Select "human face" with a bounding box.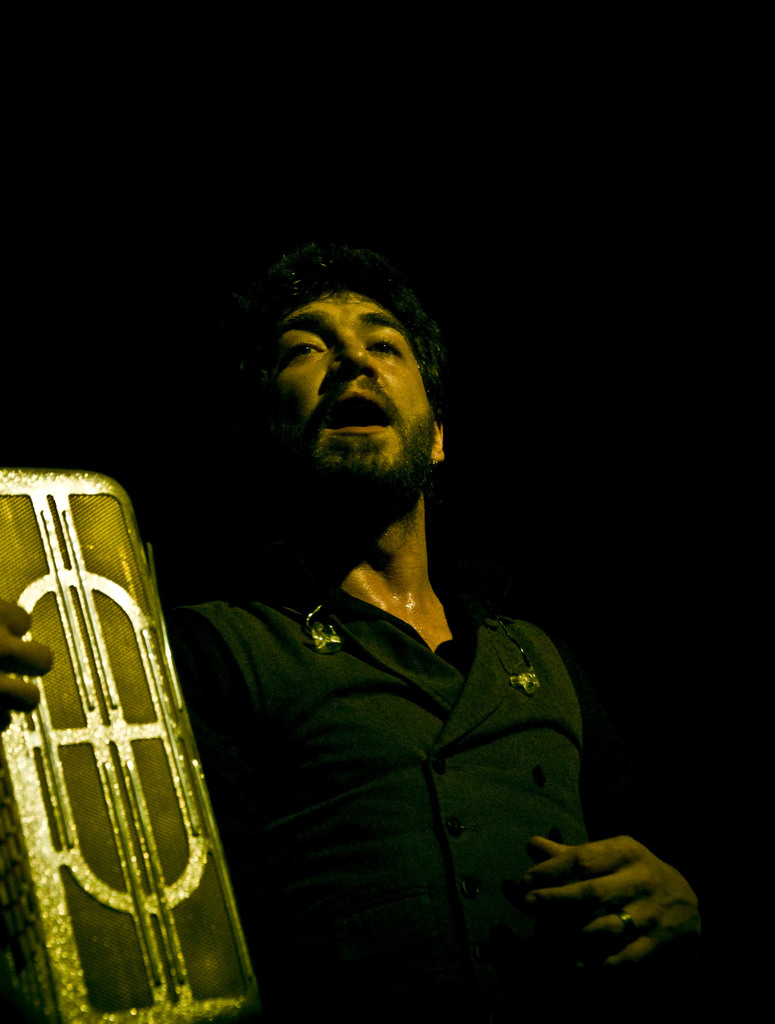
locate(271, 291, 436, 490).
